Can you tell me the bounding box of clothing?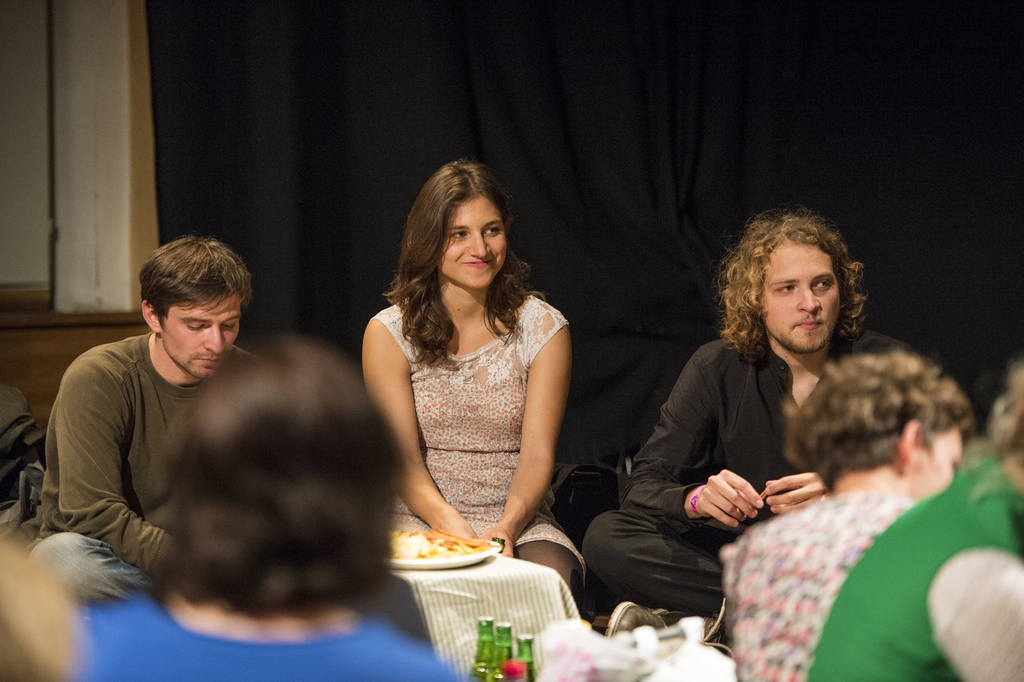
bbox=(806, 462, 1023, 681).
